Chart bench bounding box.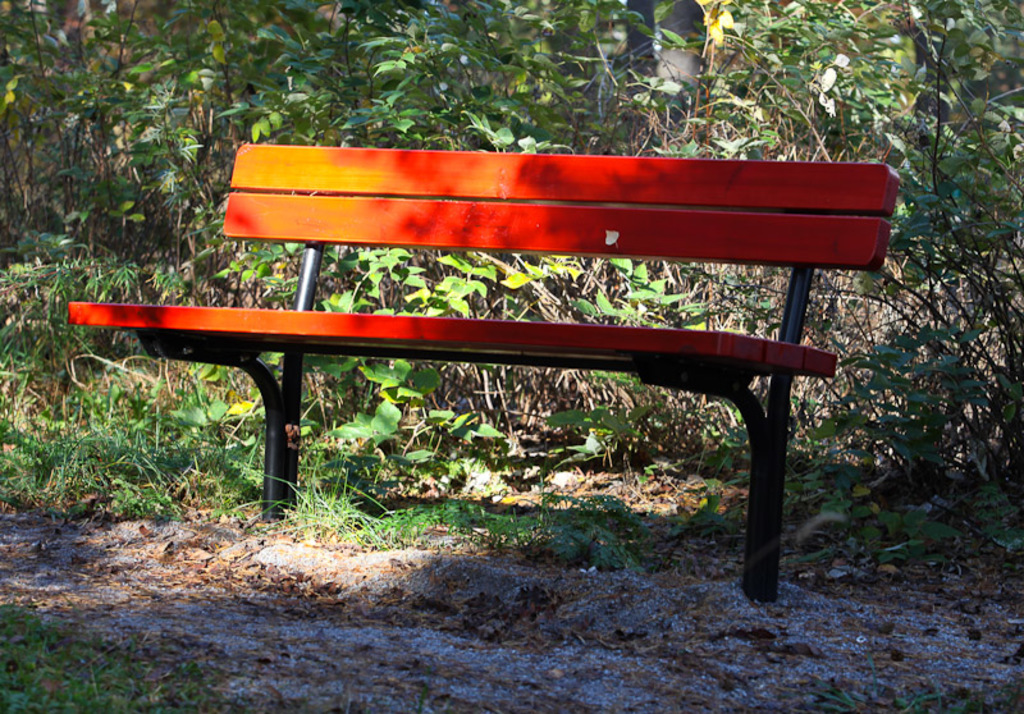
Charted: l=74, t=163, r=840, b=581.
